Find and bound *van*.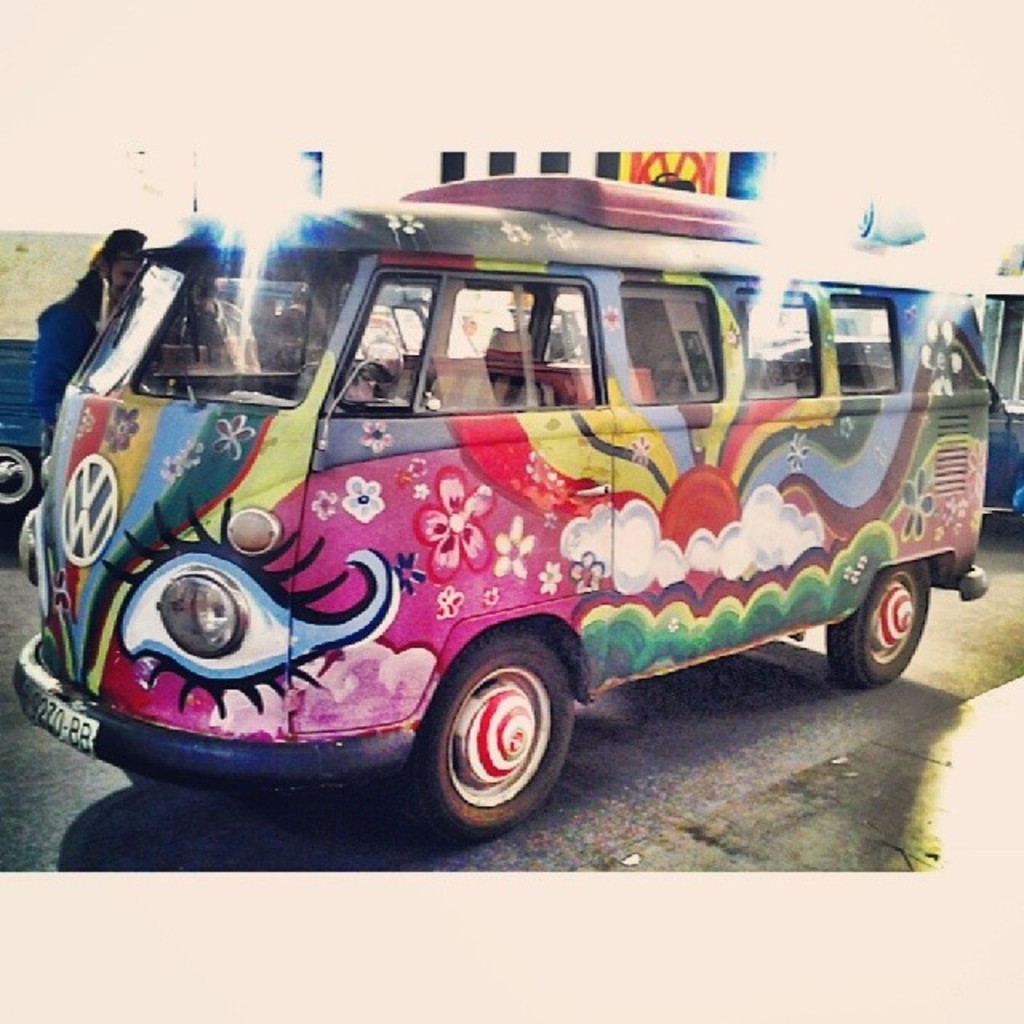
Bound: box(10, 178, 994, 845).
